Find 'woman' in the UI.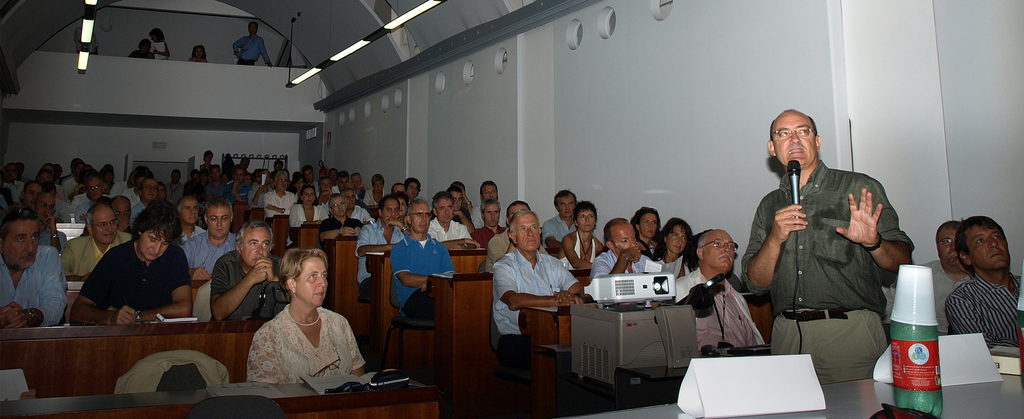
UI element at BBox(289, 183, 328, 243).
